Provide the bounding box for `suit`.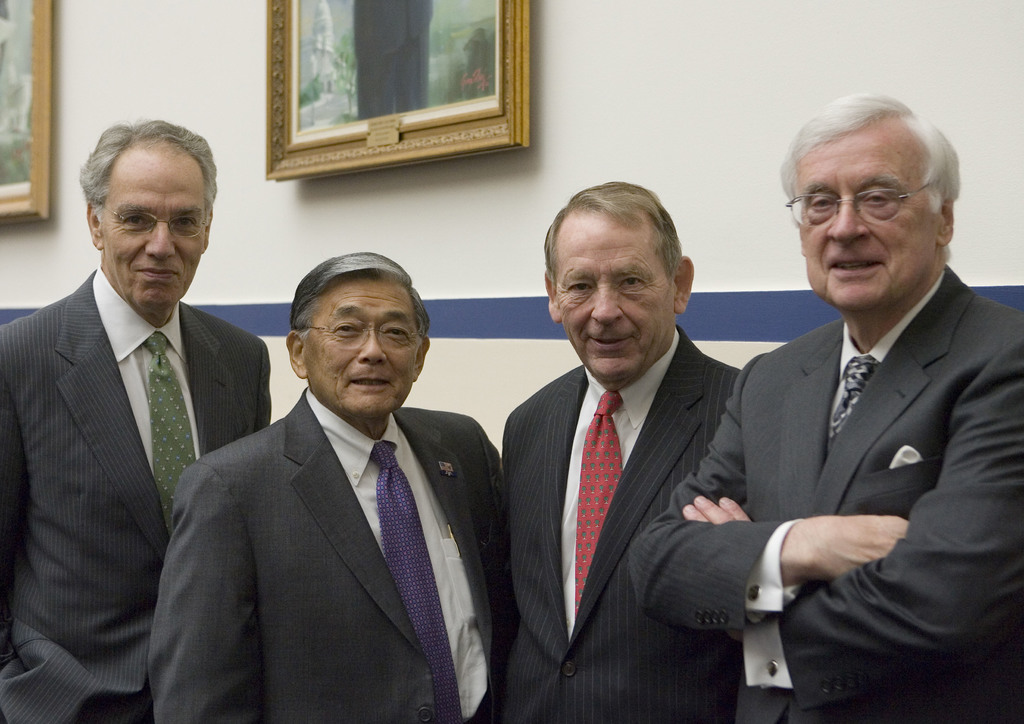
(147,385,522,723).
